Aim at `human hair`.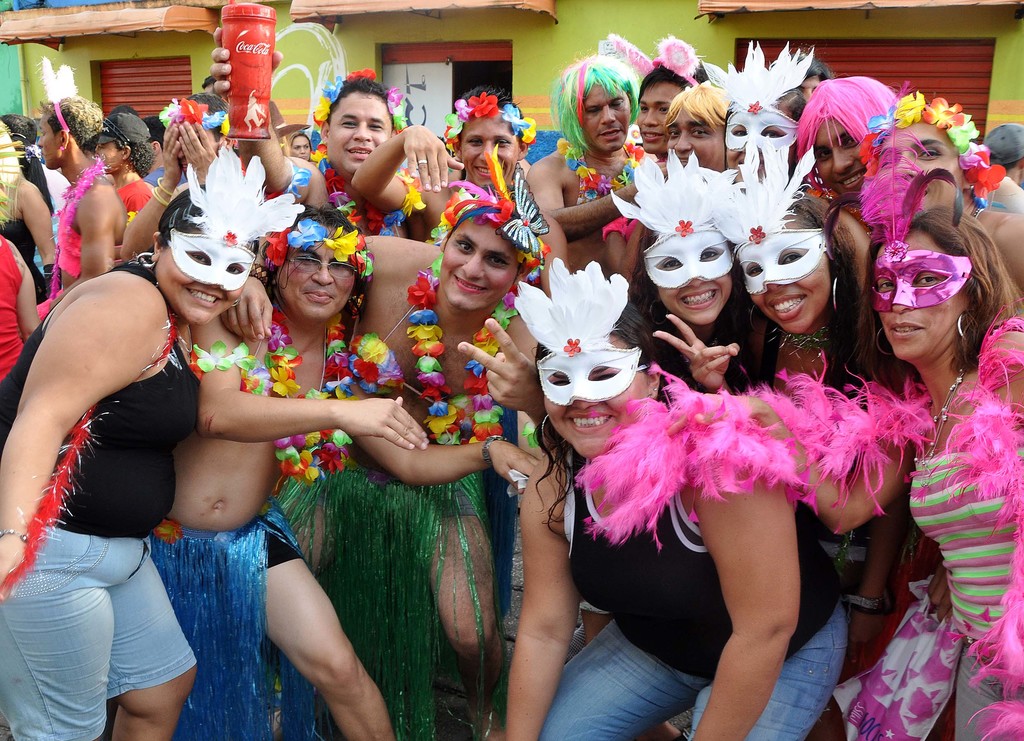
Aimed at 530:298:656:542.
